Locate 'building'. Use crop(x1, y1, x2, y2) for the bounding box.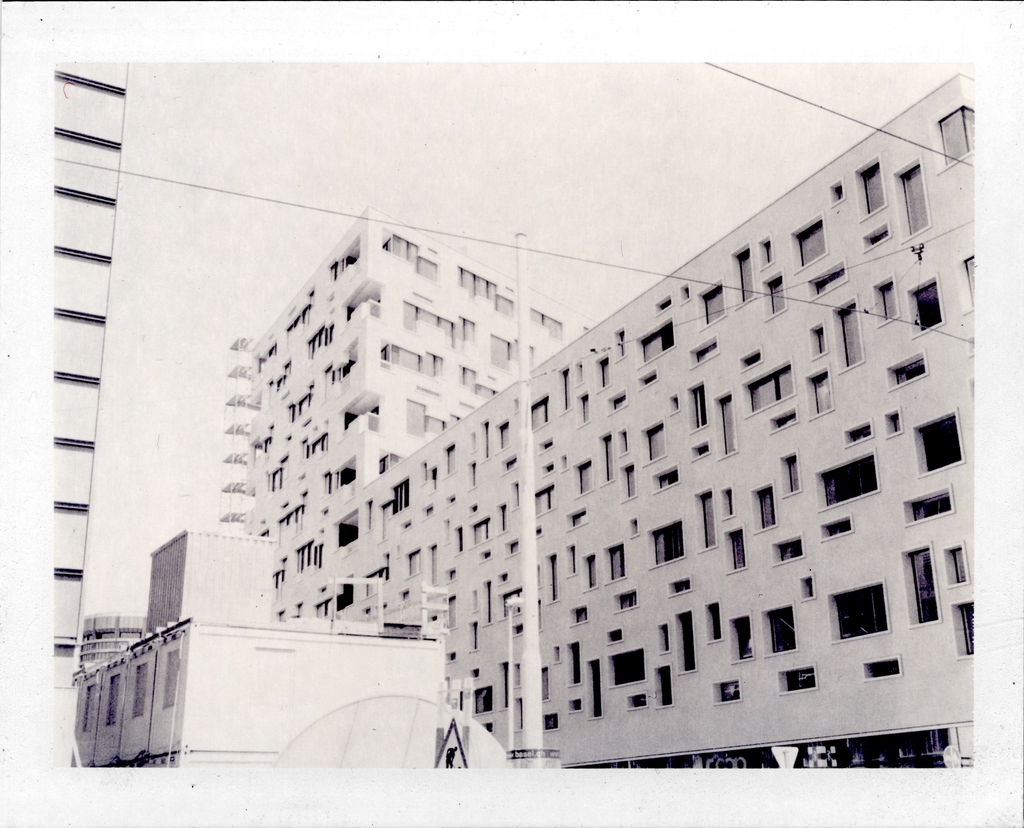
crop(51, 64, 128, 770).
